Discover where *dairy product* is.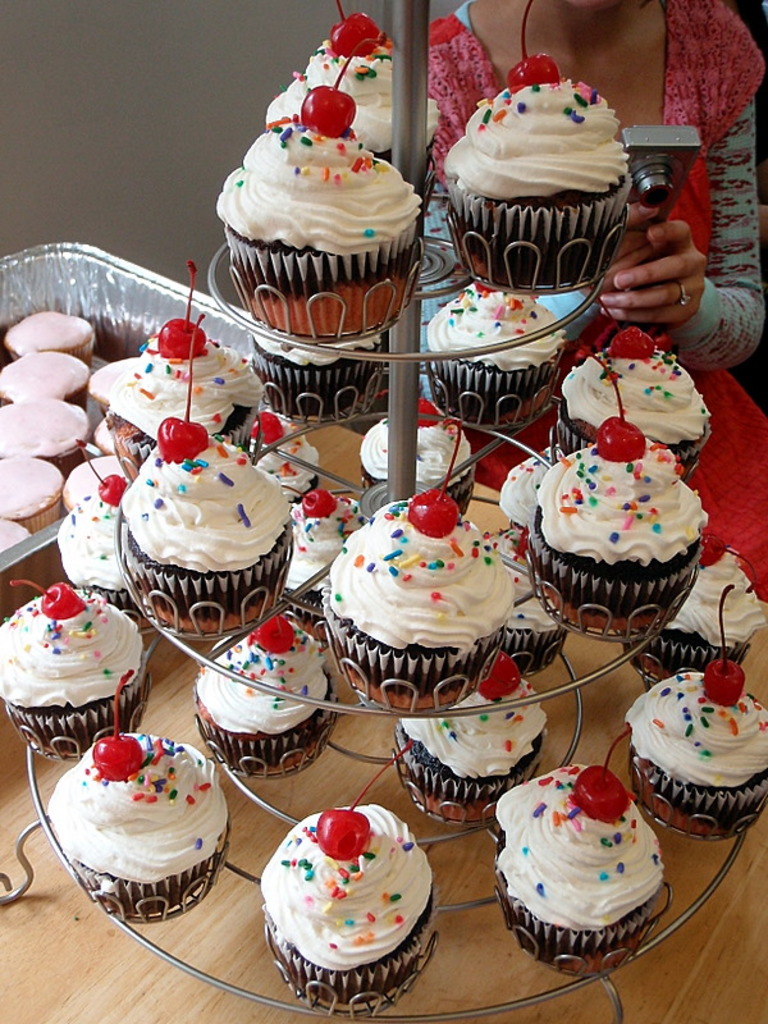
Discovered at 0,338,86,396.
